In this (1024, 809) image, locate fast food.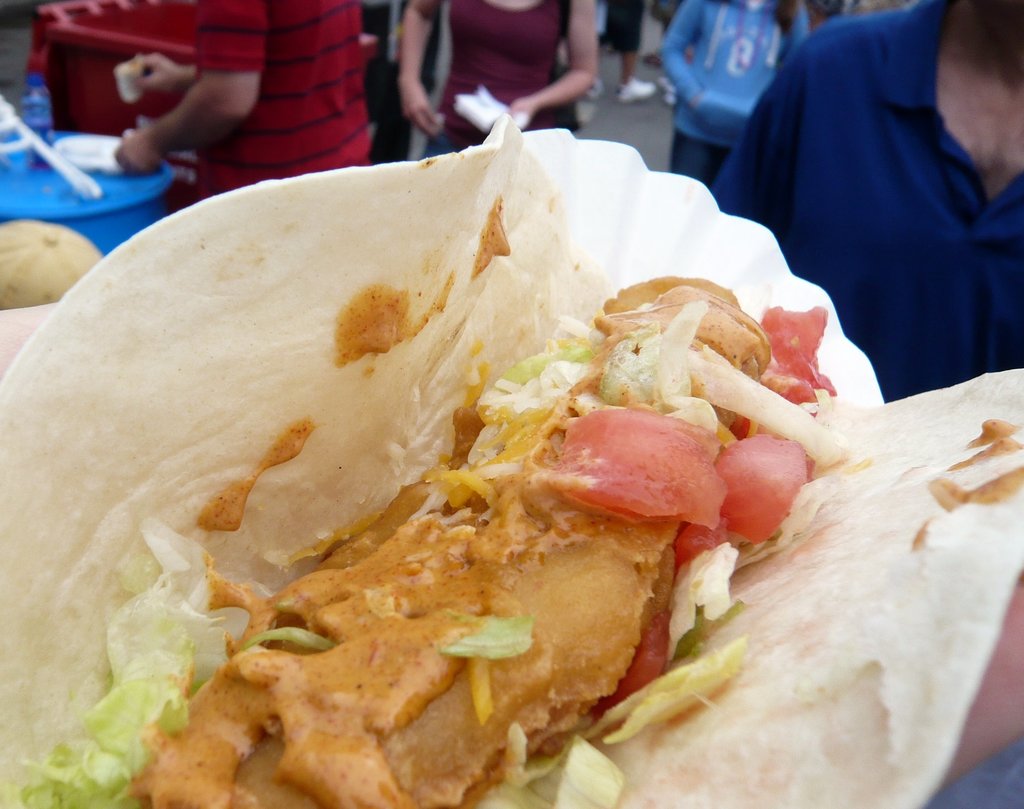
Bounding box: (51,113,947,808).
